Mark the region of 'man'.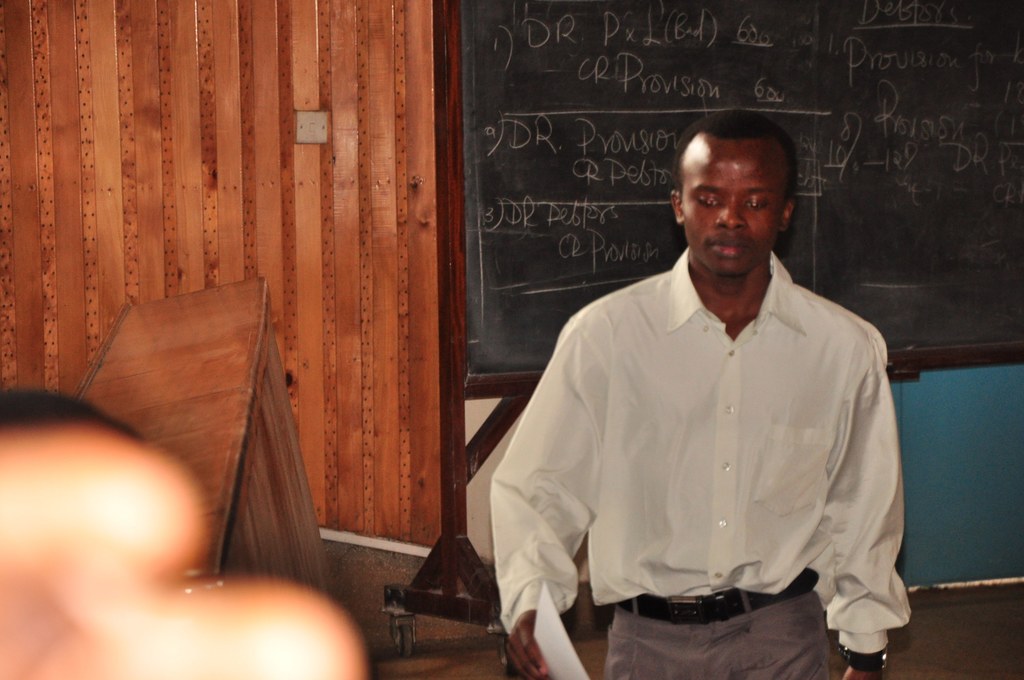
Region: pyautogui.locateOnScreen(488, 111, 914, 679).
